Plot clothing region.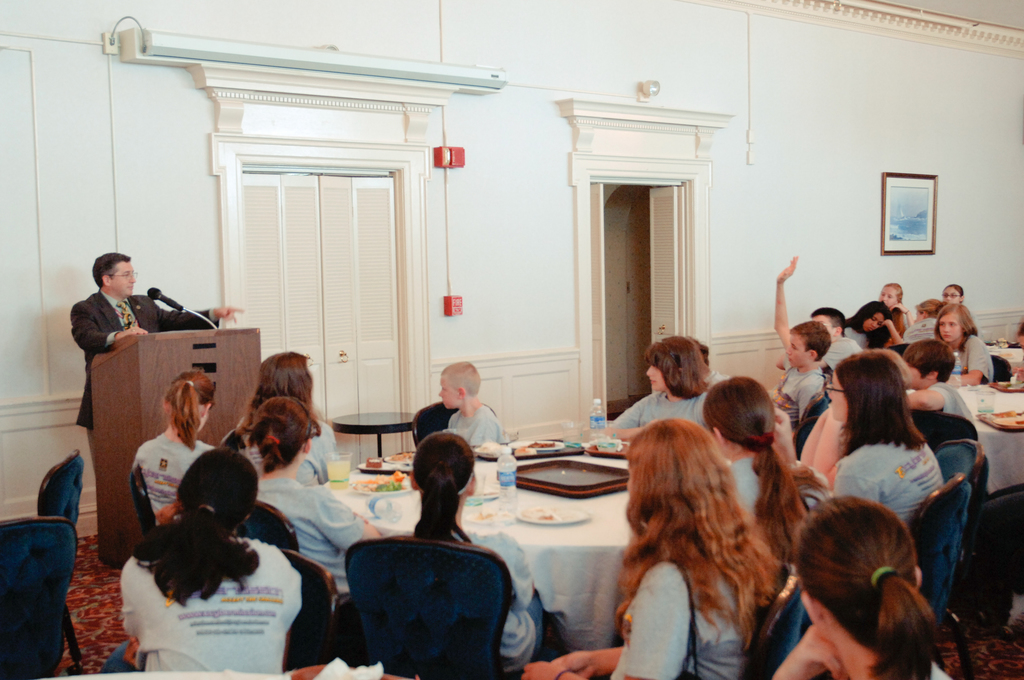
Plotted at <region>828, 429, 948, 527</region>.
